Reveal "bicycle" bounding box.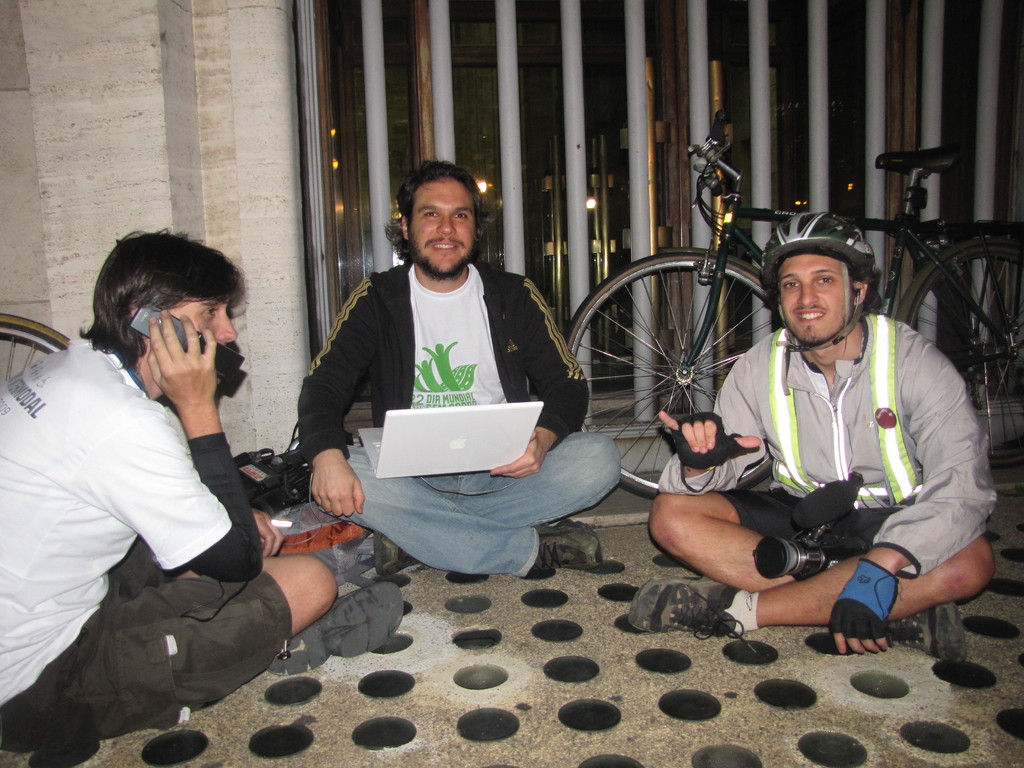
Revealed: x1=569 y1=111 x2=1023 y2=495.
